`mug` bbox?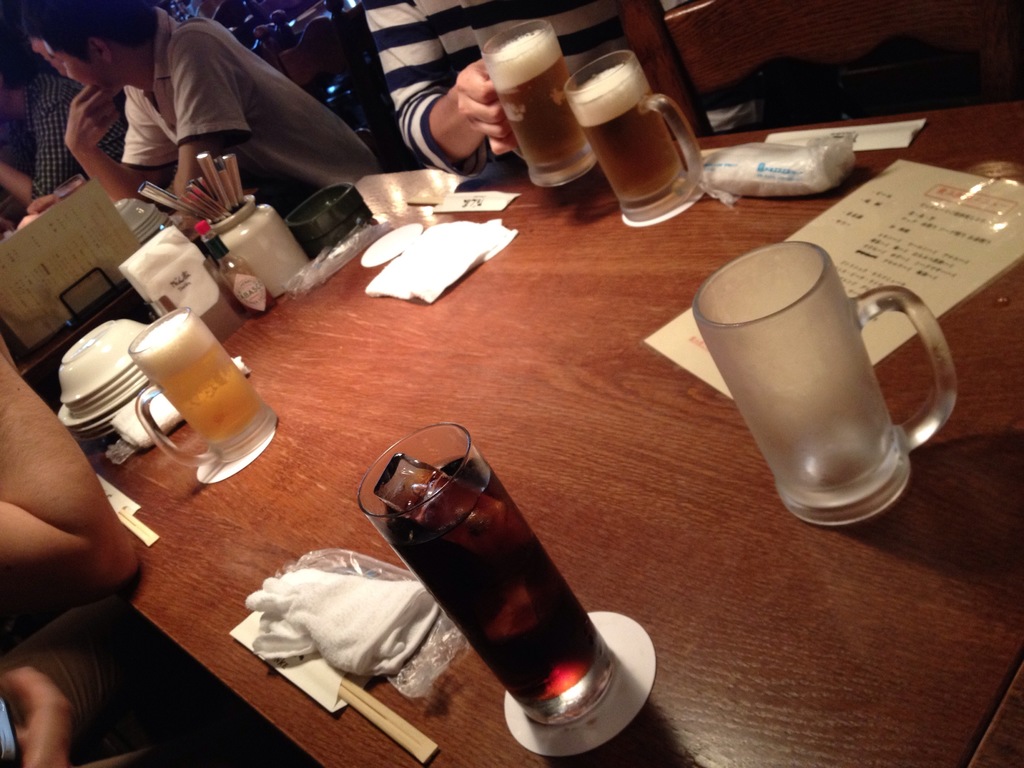
bbox(694, 244, 959, 526)
